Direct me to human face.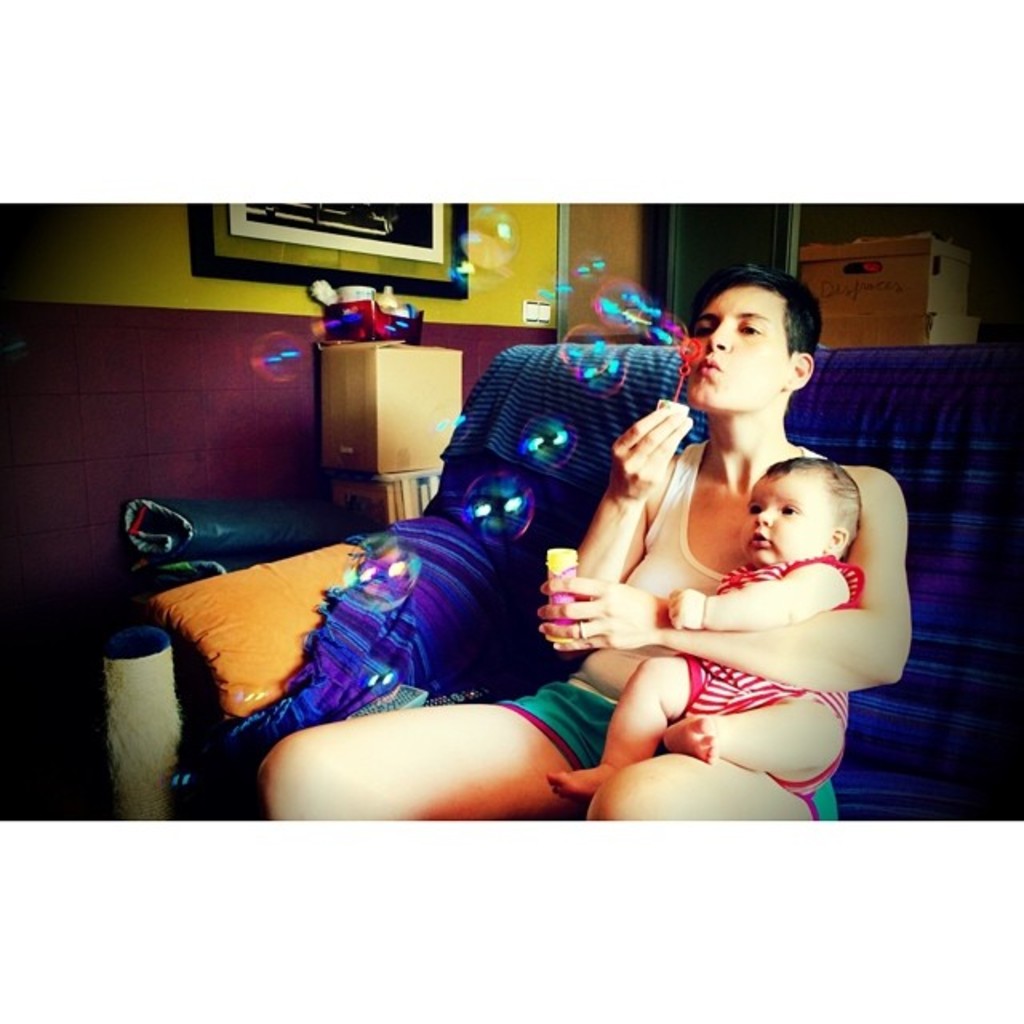
Direction: {"x1": 690, "y1": 286, "x2": 790, "y2": 416}.
